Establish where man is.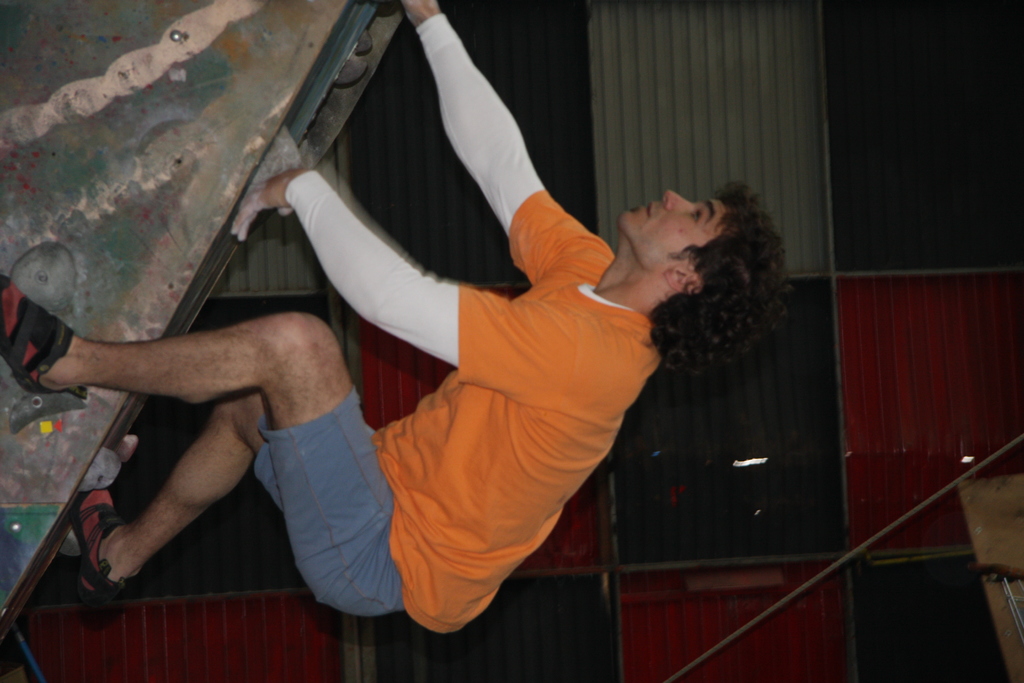
Established at (left=0, top=0, right=795, bottom=616).
